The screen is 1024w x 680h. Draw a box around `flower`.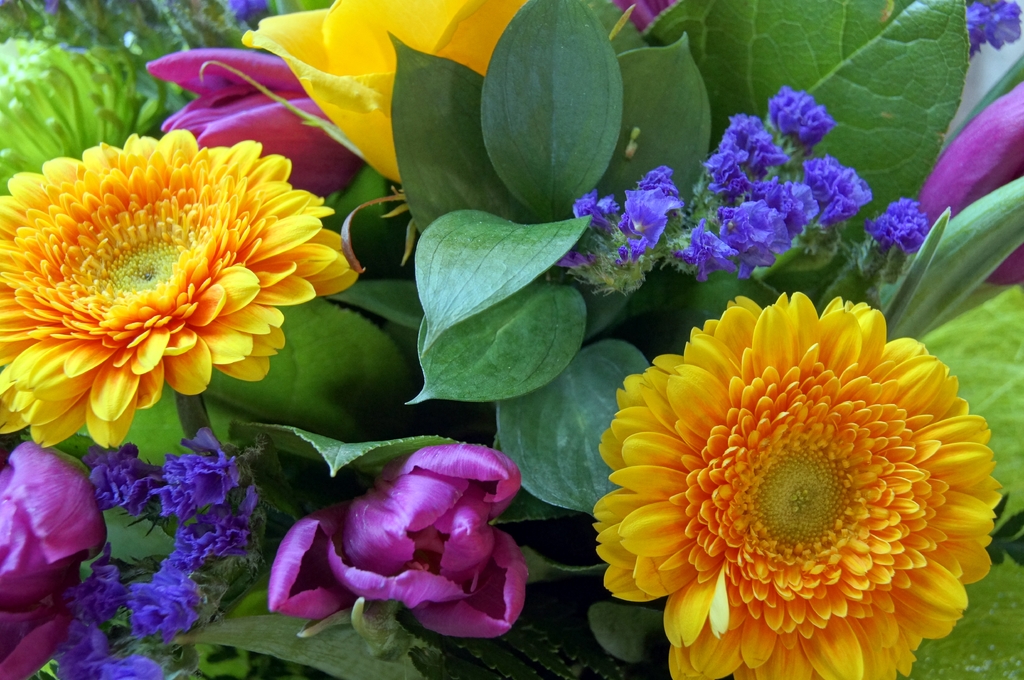
crop(767, 83, 832, 151).
